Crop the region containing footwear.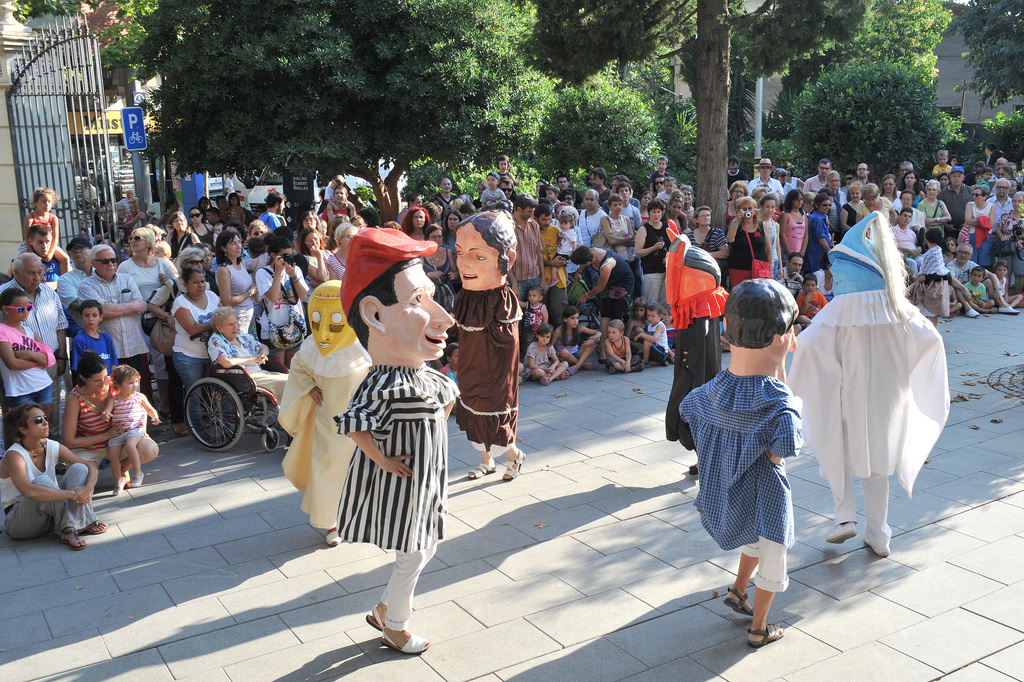
Crop region: box(658, 359, 669, 367).
